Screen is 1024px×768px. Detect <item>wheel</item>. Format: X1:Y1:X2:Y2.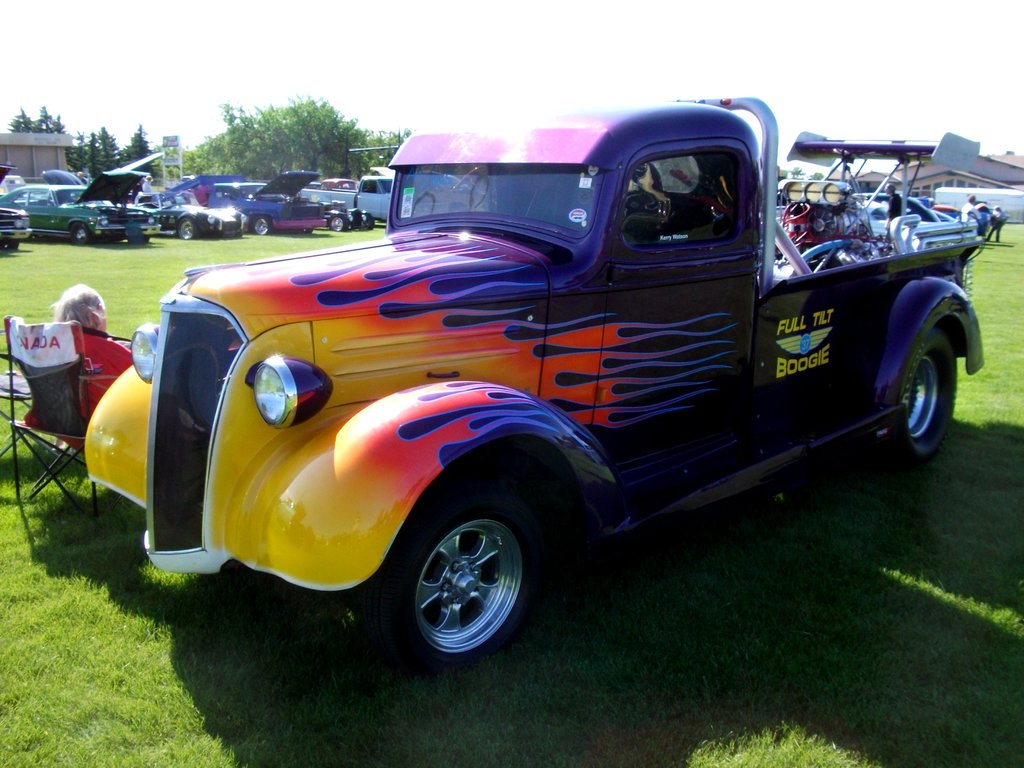
0:242:17:252.
